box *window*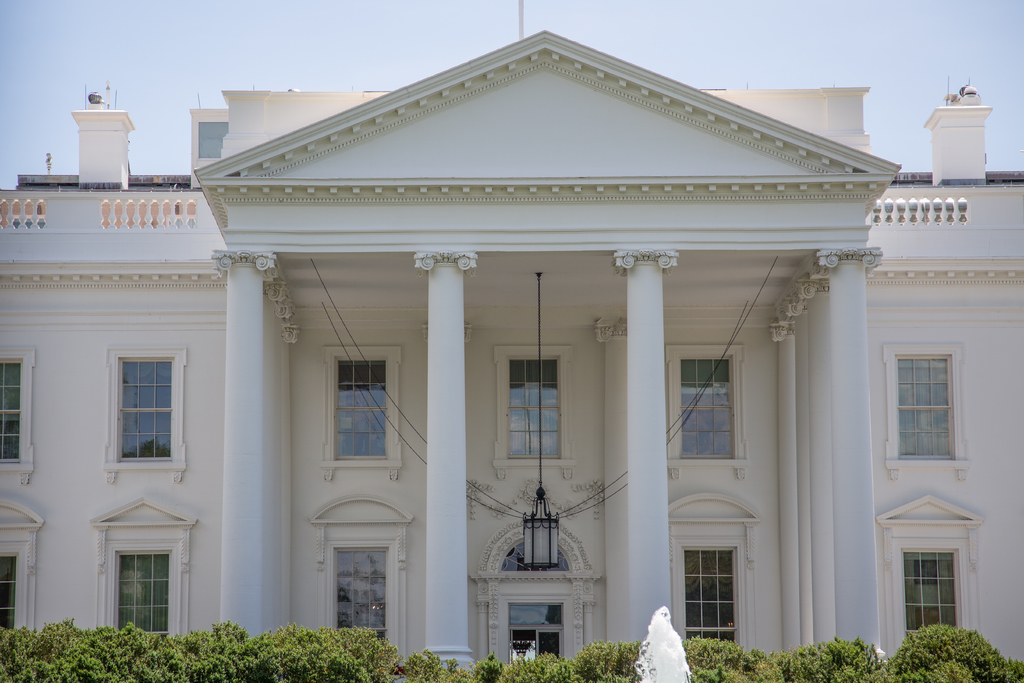
x1=0 y1=498 x2=44 y2=633
